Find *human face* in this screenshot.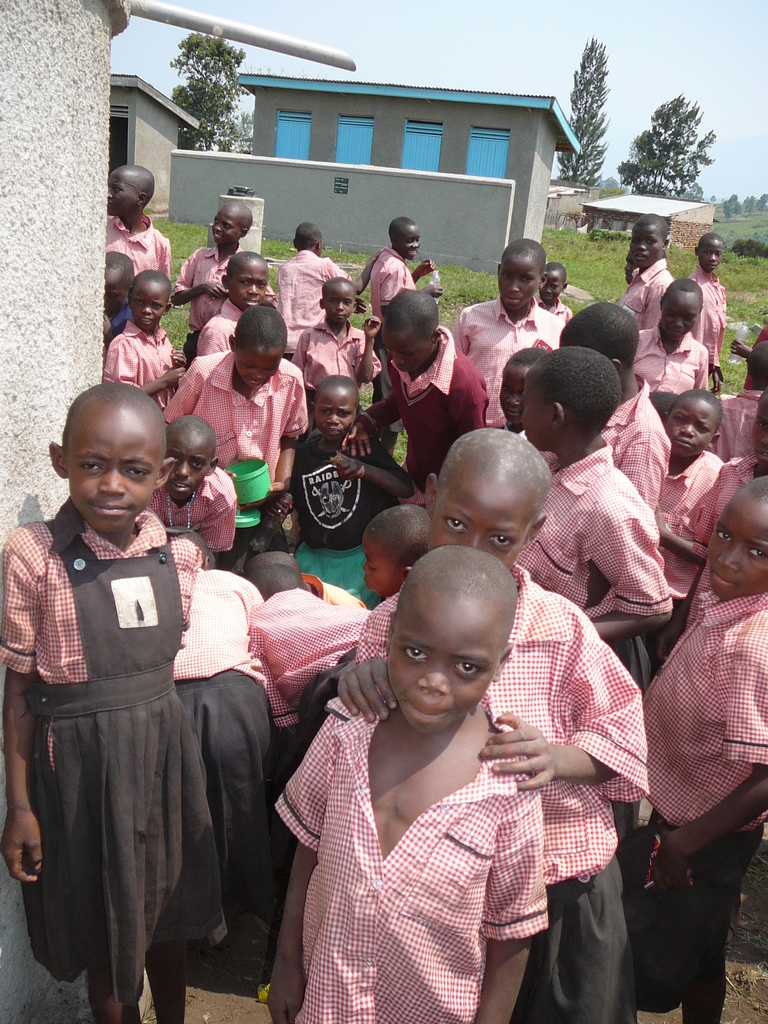
The bounding box for *human face* is (710,510,767,599).
